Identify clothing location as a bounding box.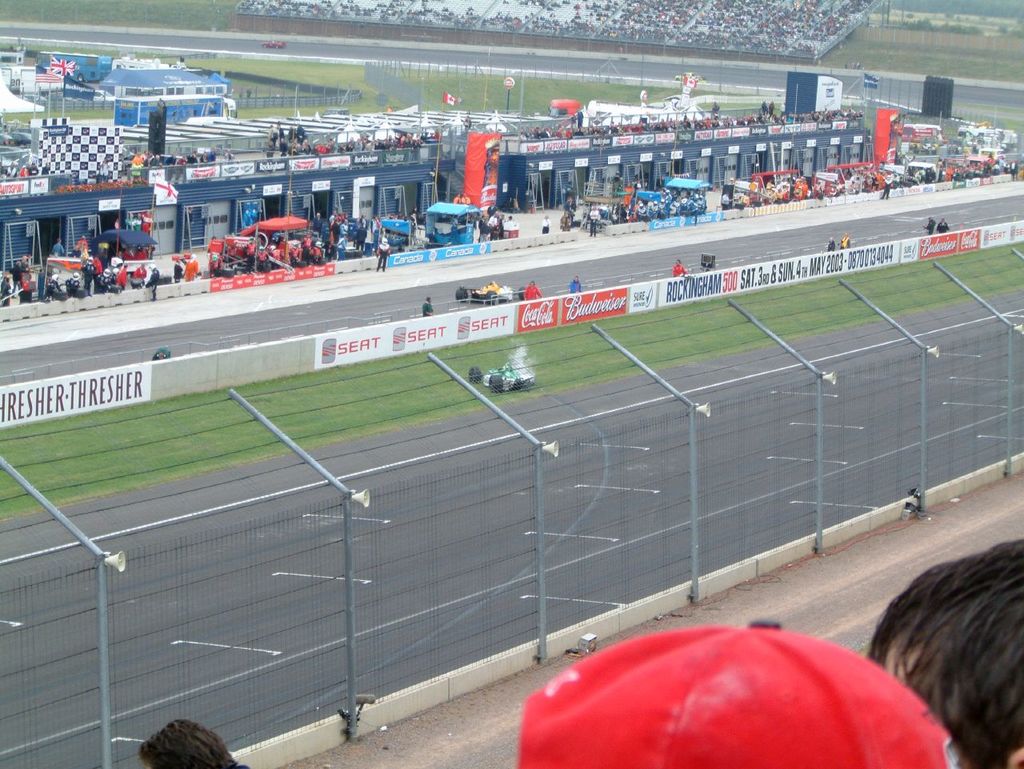
box=[671, 264, 688, 280].
